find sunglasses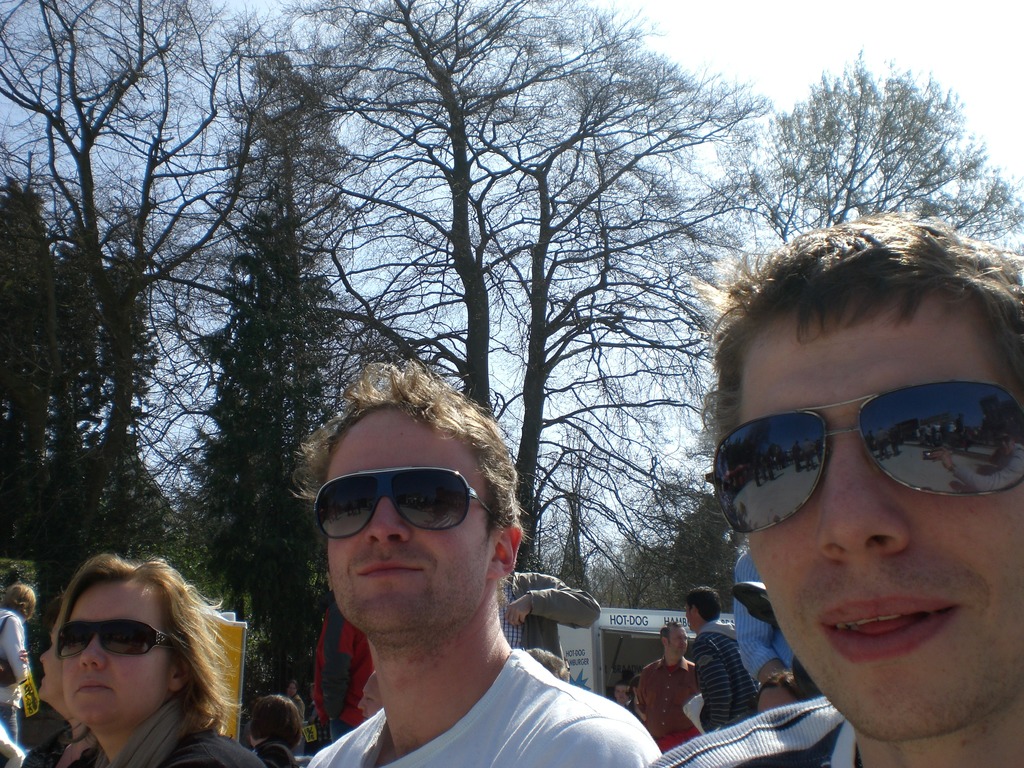
701, 378, 1023, 534
